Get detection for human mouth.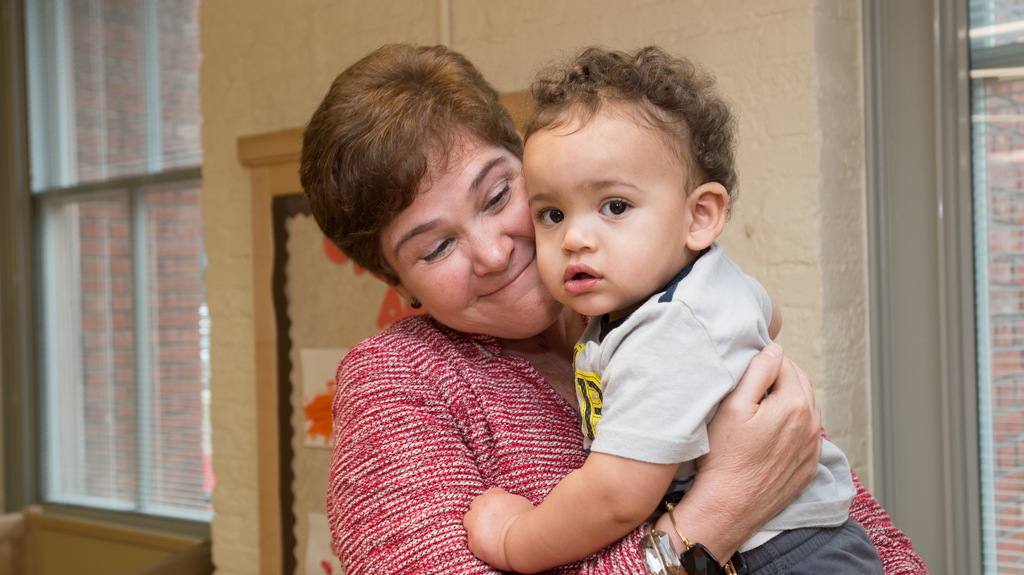
Detection: x1=481 y1=250 x2=534 y2=301.
